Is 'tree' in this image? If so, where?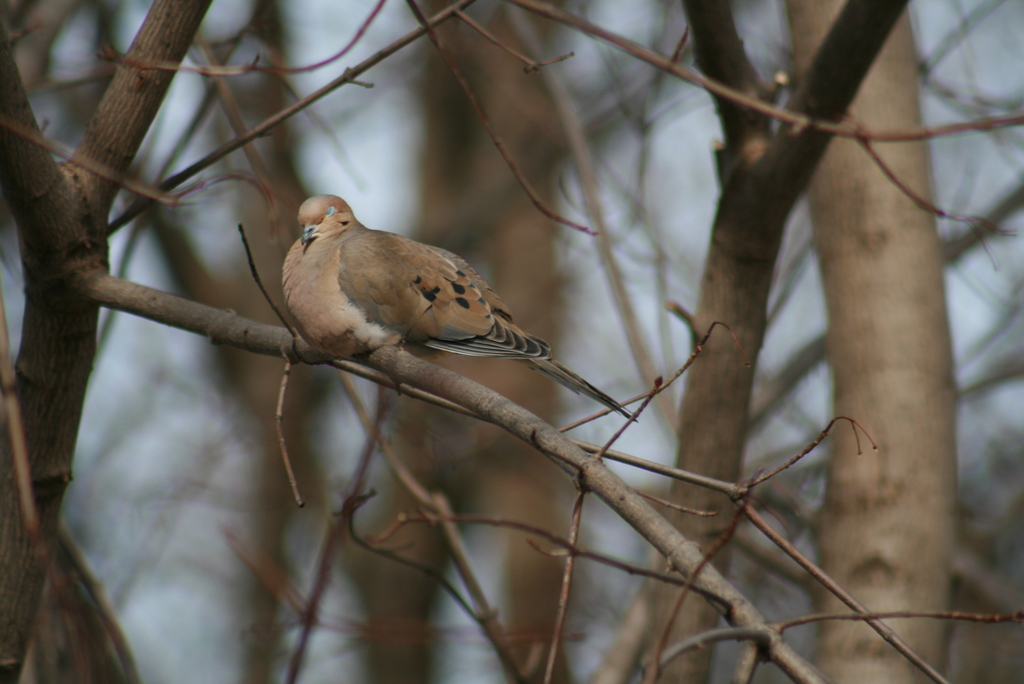
Yes, at detection(0, 0, 1023, 683).
